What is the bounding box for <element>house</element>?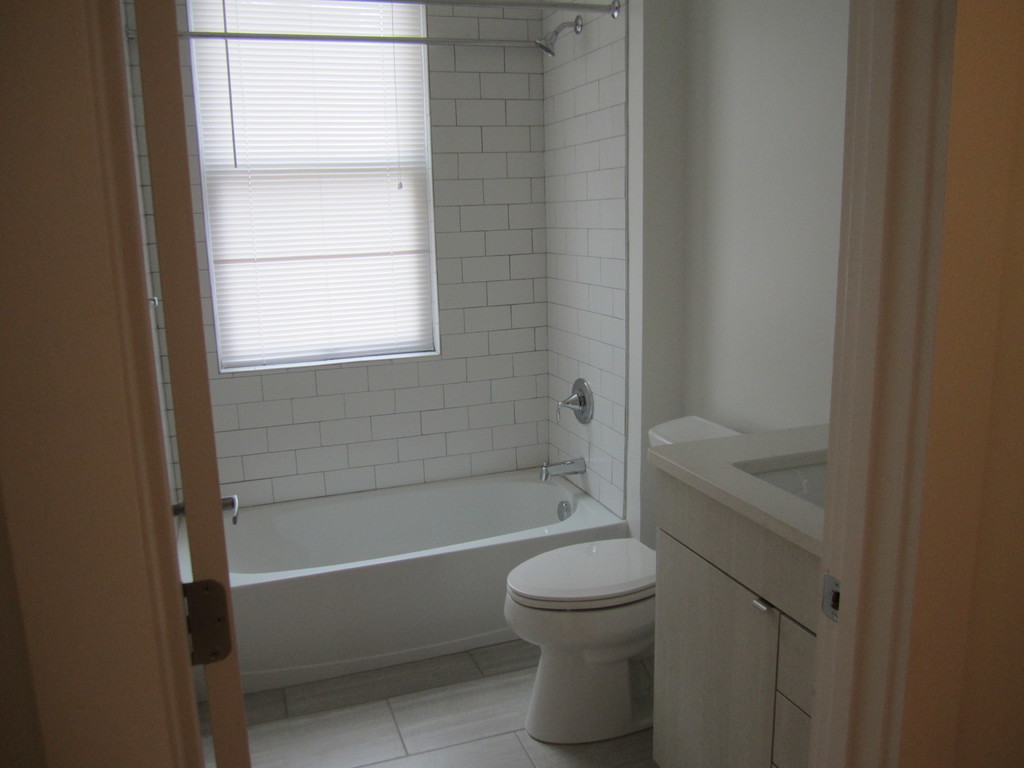
[left=0, top=0, right=1017, bottom=767].
